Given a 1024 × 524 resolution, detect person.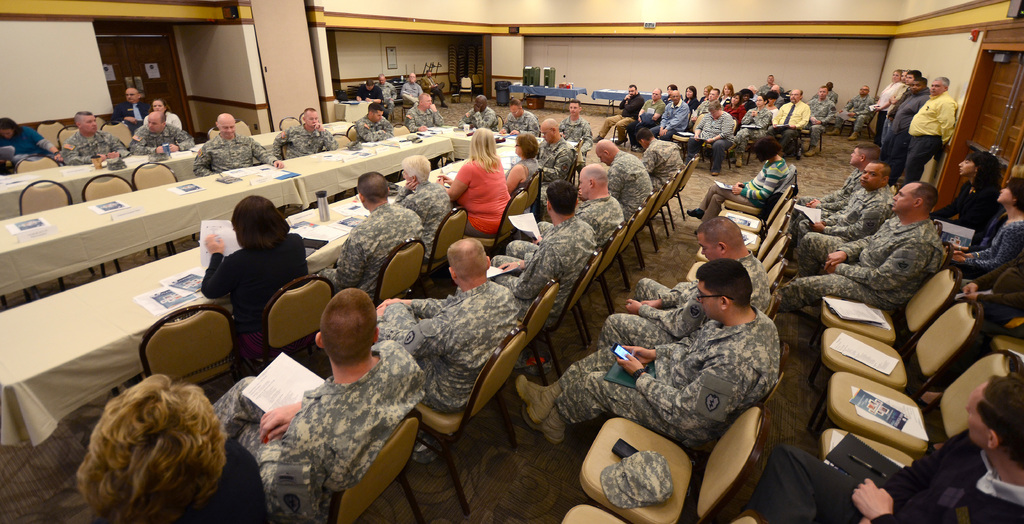
780,181,945,320.
